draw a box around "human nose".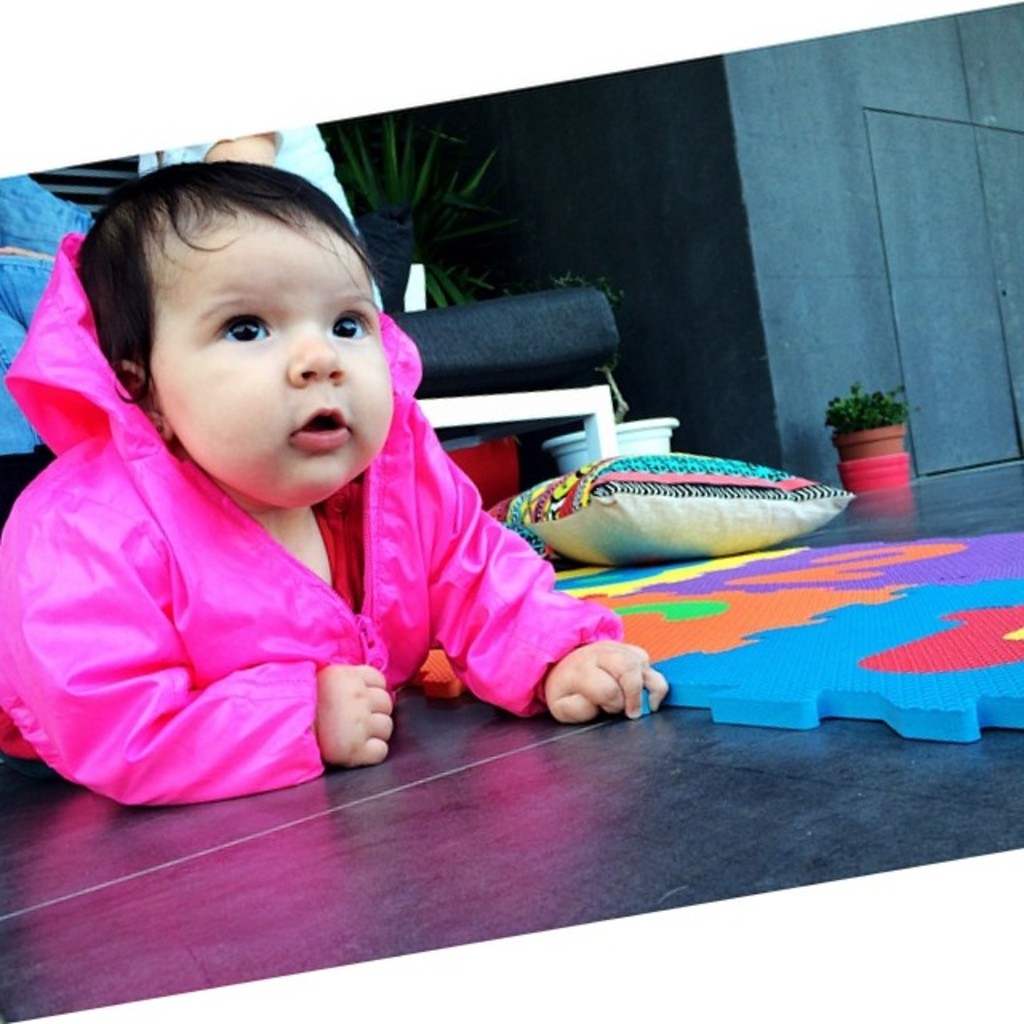
BBox(286, 318, 342, 392).
